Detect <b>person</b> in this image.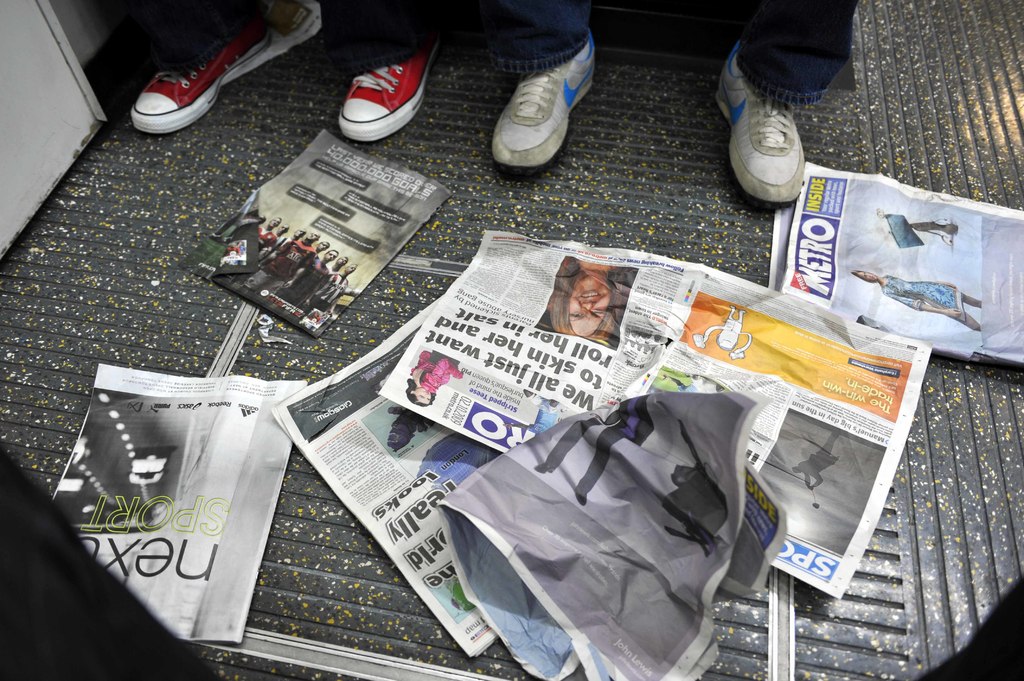
Detection: box(276, 230, 301, 275).
